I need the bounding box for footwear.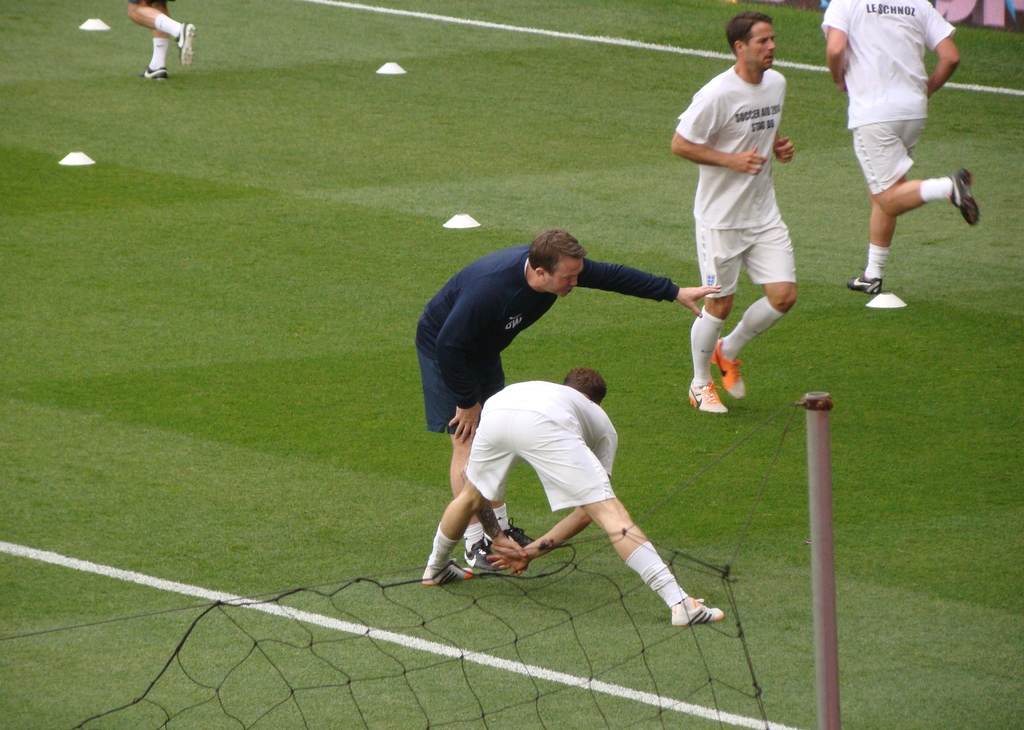
Here it is: [left=173, top=20, right=195, bottom=67].
